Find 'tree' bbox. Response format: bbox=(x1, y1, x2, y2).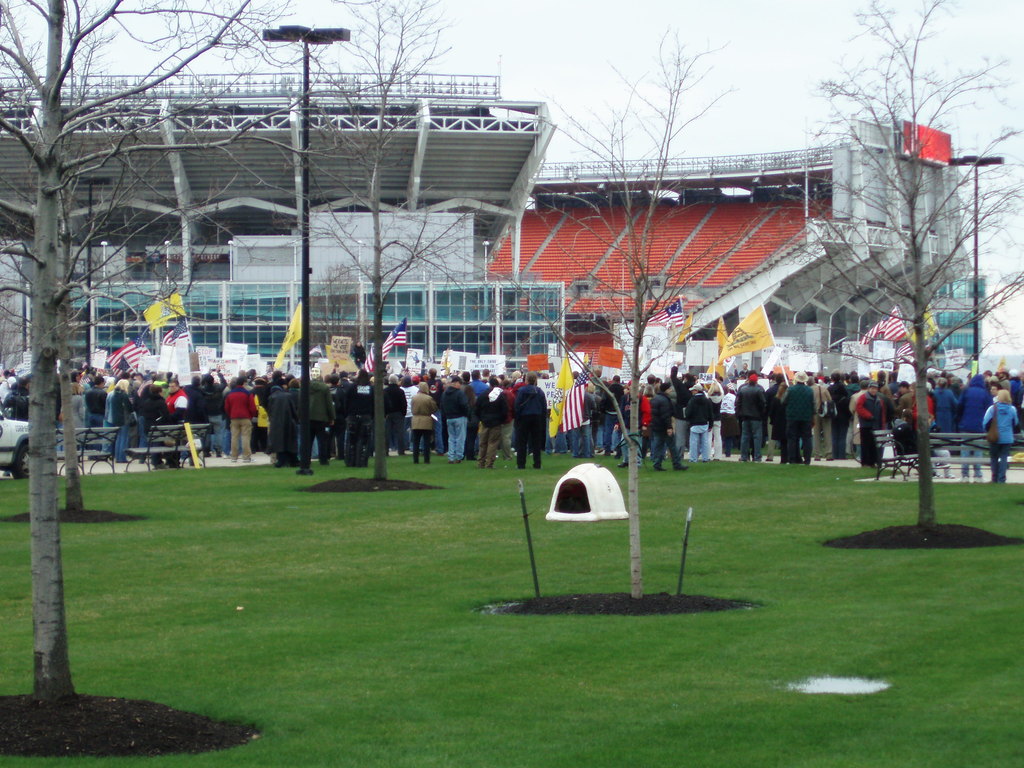
bbox=(252, 1, 497, 485).
